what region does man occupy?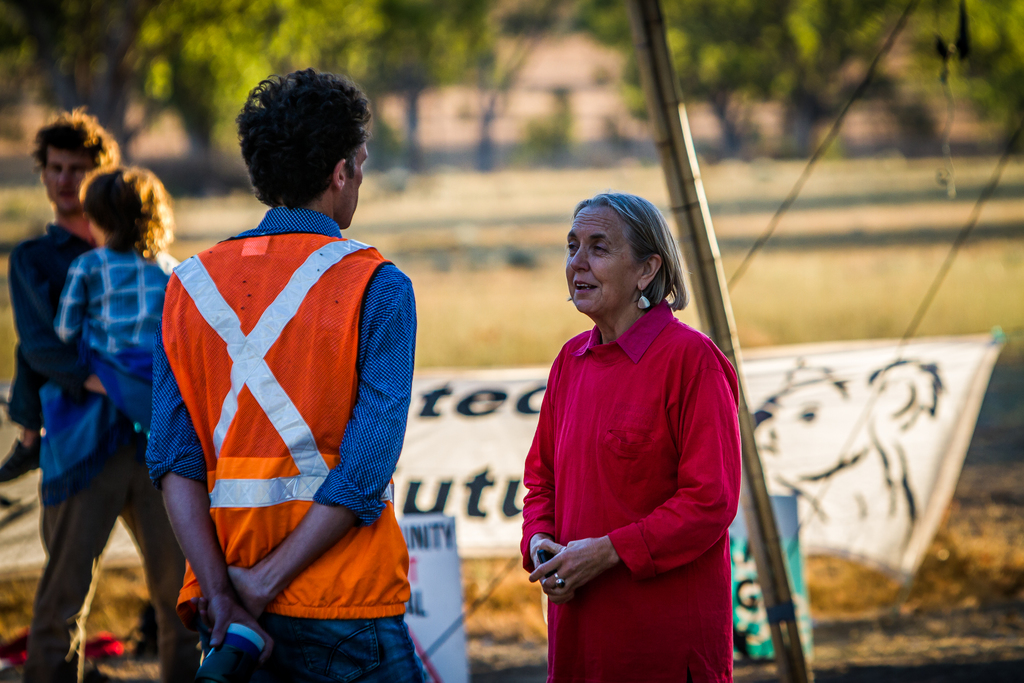
9, 108, 203, 682.
